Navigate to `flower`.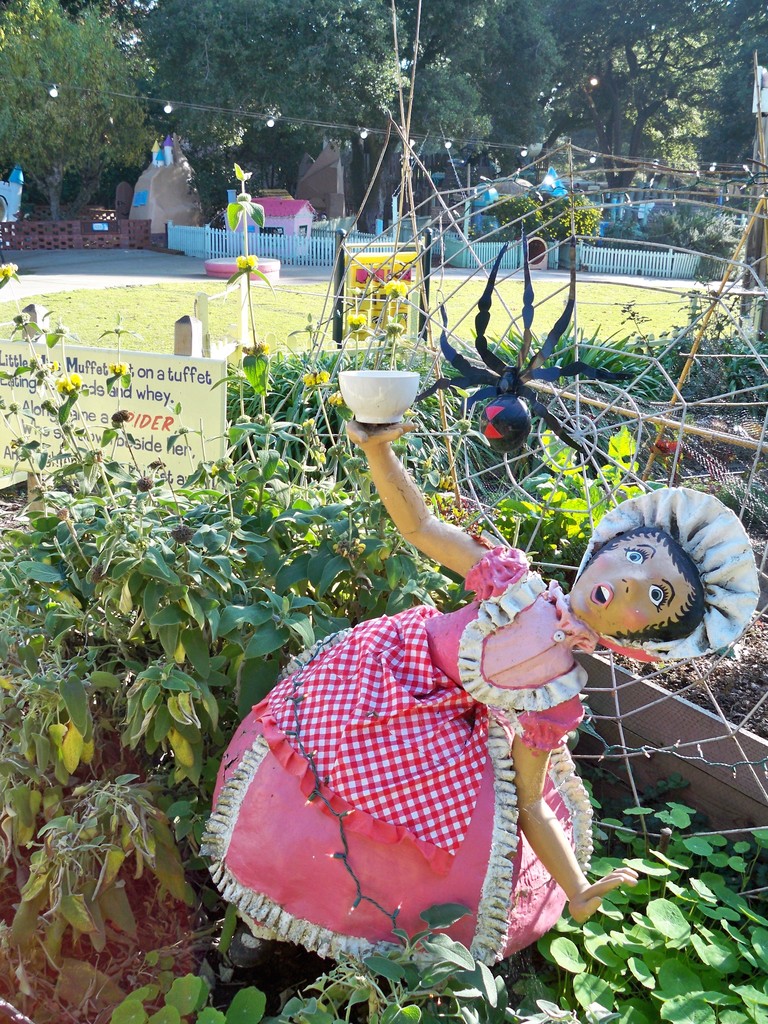
Navigation target: 0/260/17/279.
